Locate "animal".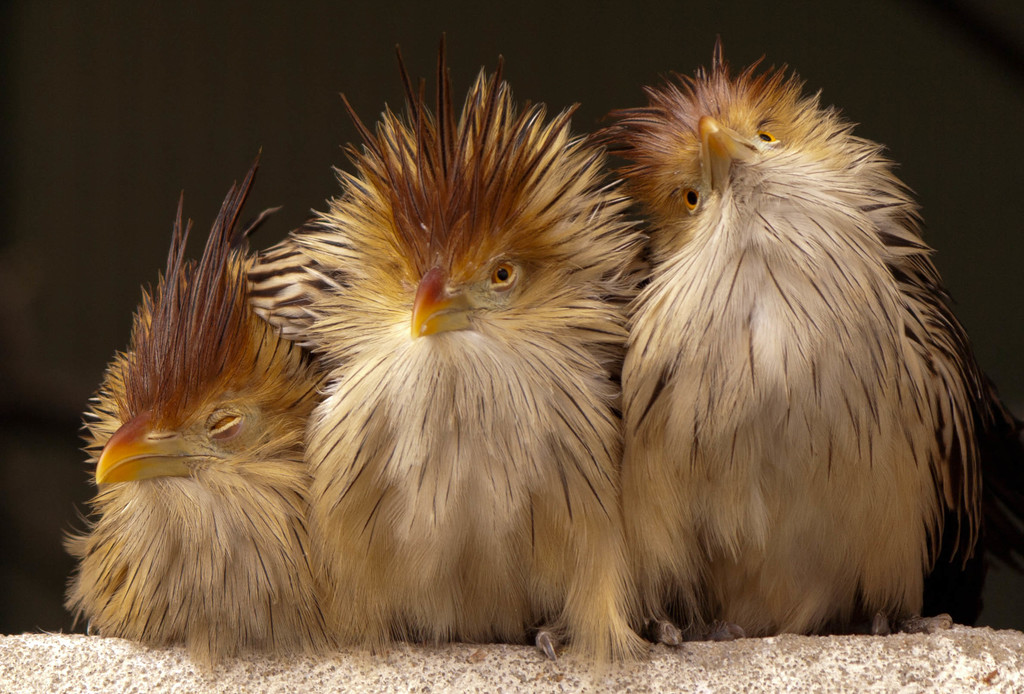
Bounding box: pyautogui.locateOnScreen(618, 51, 1004, 641).
